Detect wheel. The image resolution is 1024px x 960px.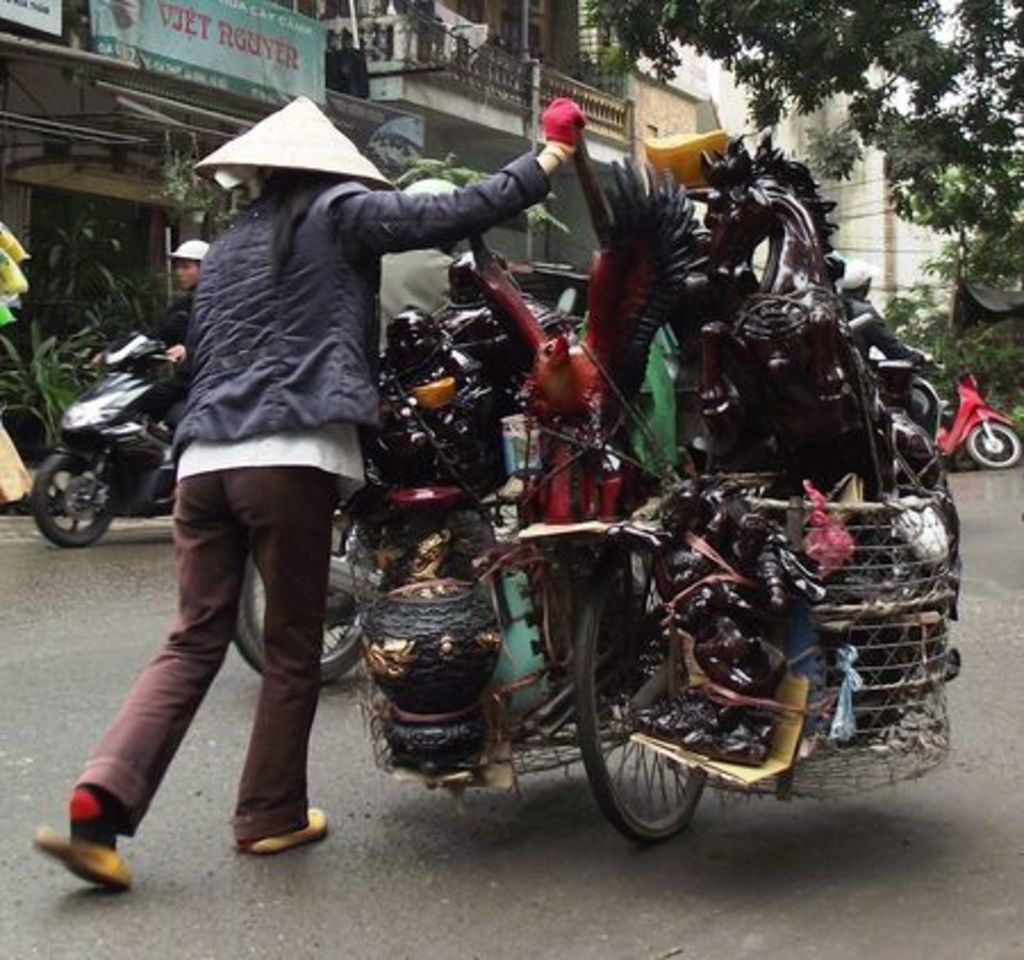
box=[573, 557, 717, 842].
